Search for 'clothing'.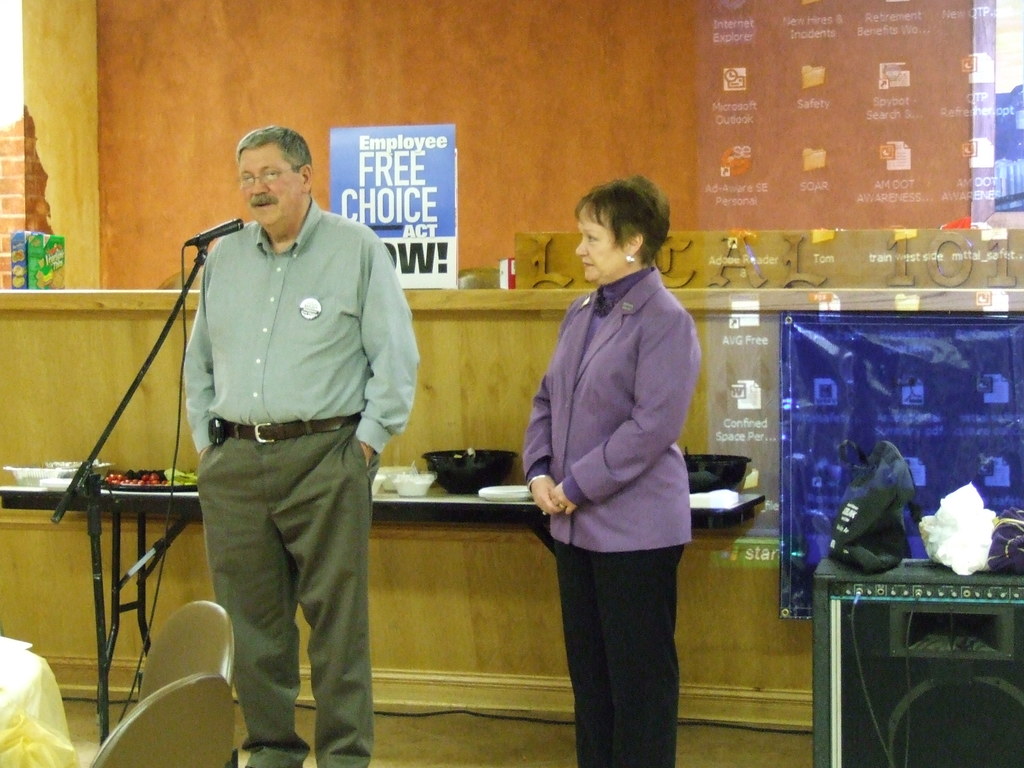
Found at {"x1": 519, "y1": 260, "x2": 692, "y2": 767}.
